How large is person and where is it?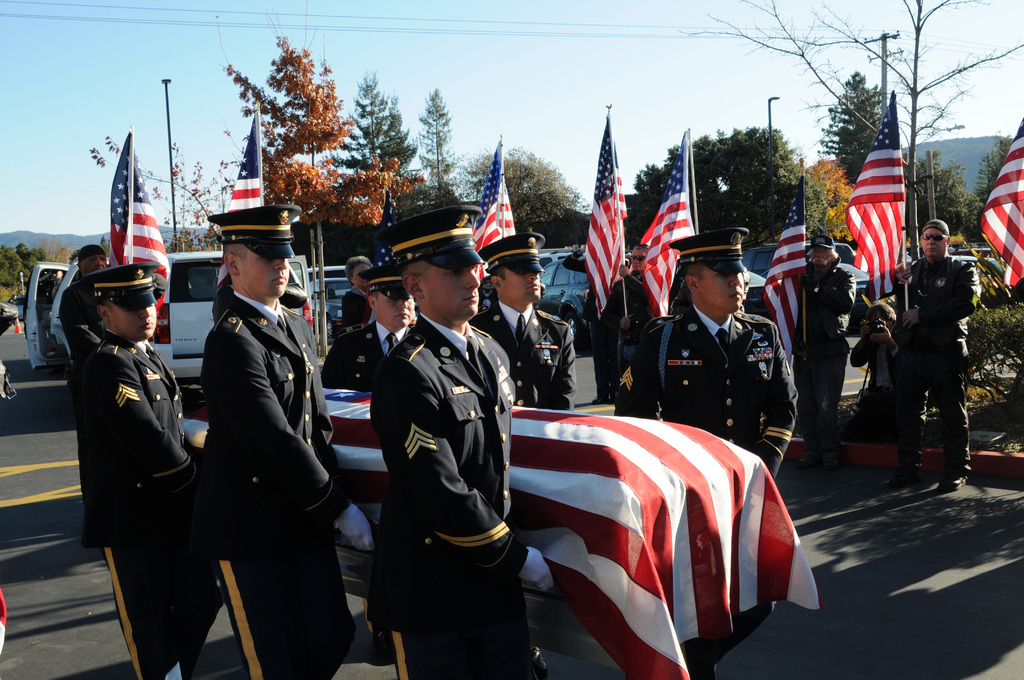
Bounding box: rect(70, 263, 214, 676).
